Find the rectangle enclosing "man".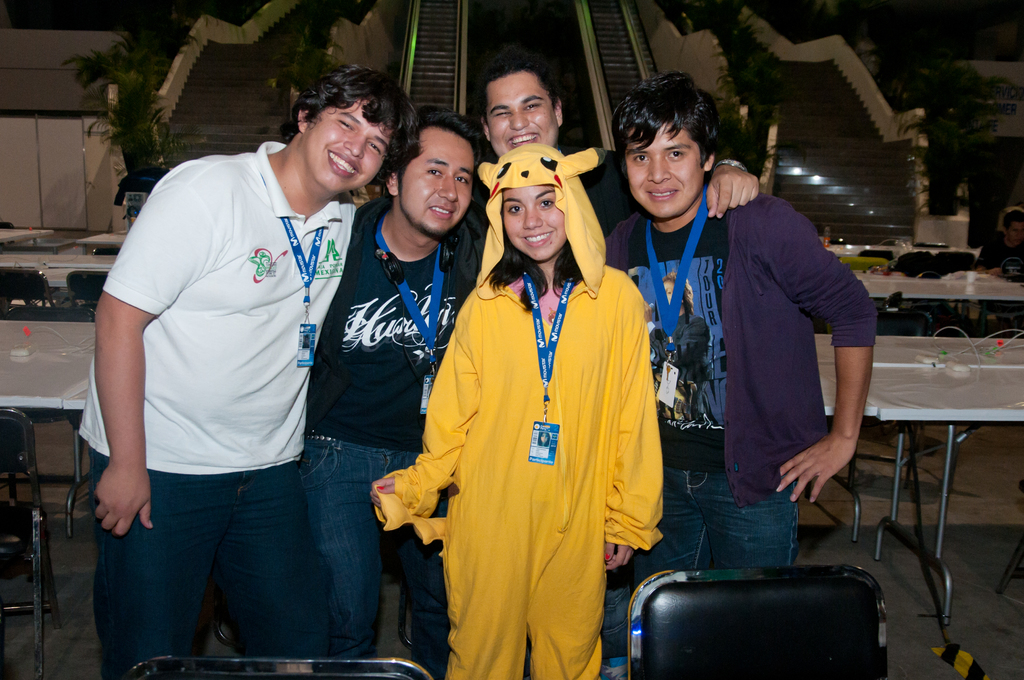
<region>86, 69, 395, 676</region>.
